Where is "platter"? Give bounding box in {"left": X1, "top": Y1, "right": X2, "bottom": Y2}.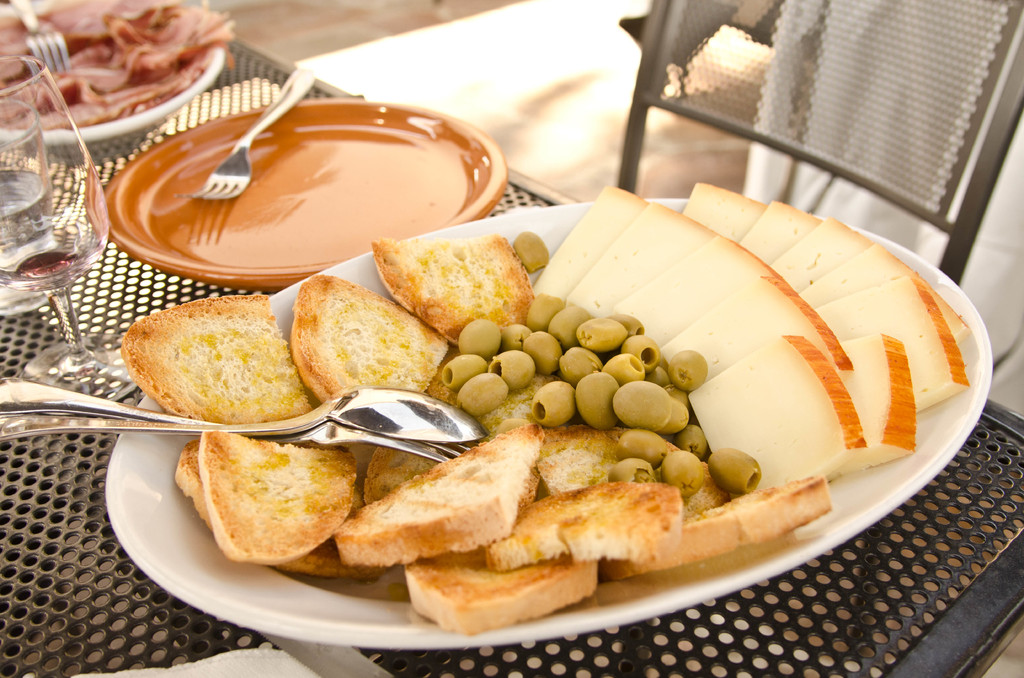
{"left": 104, "top": 99, "right": 510, "bottom": 291}.
